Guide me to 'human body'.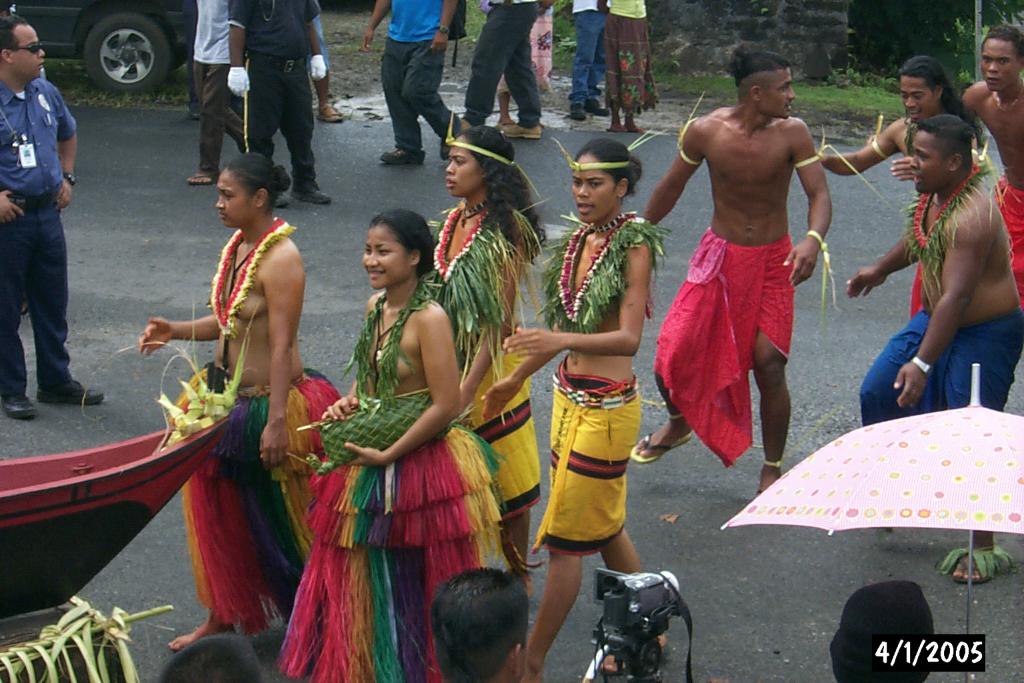
Guidance: <box>507,209,651,682</box>.
